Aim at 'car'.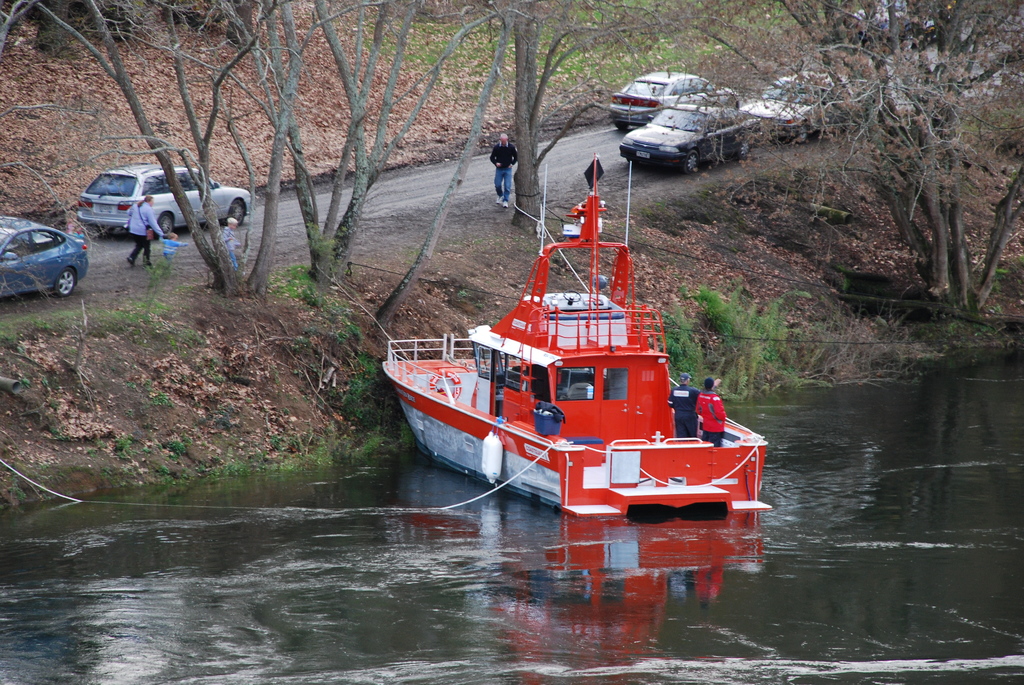
Aimed at BBox(75, 161, 257, 232).
